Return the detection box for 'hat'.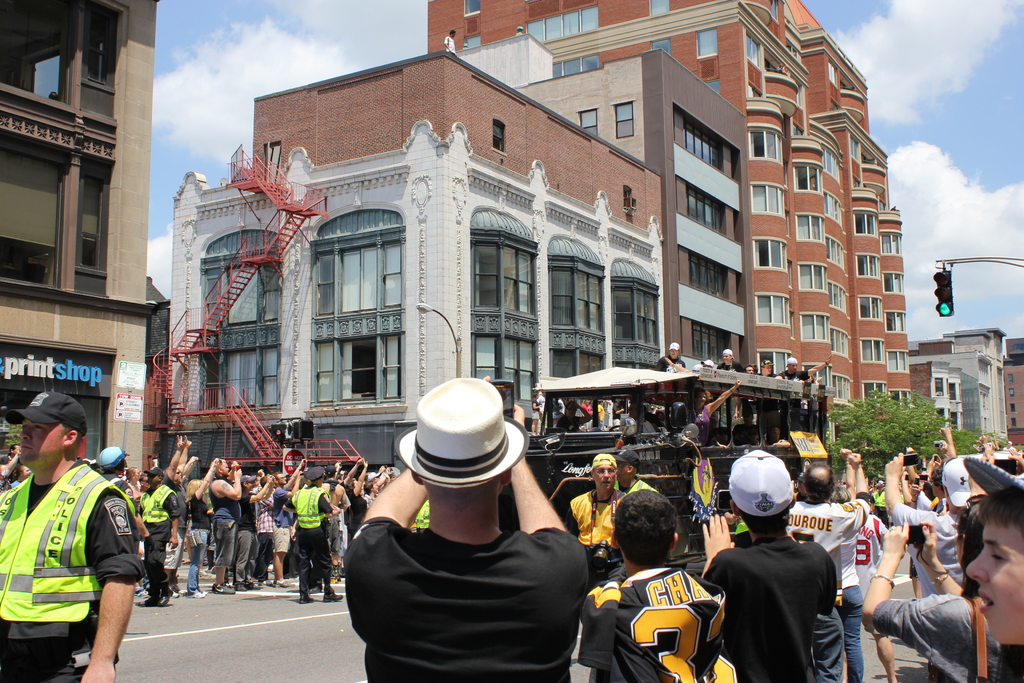
{"x1": 144, "y1": 465, "x2": 161, "y2": 477}.
